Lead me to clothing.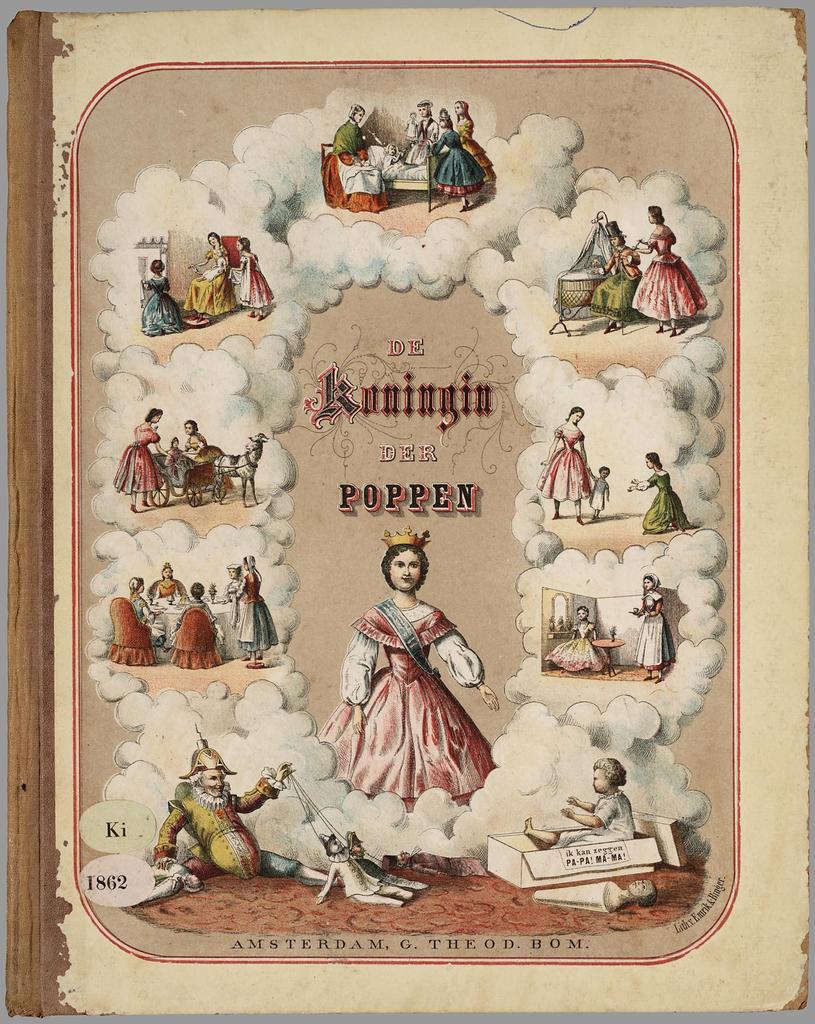
Lead to detection(593, 244, 652, 323).
